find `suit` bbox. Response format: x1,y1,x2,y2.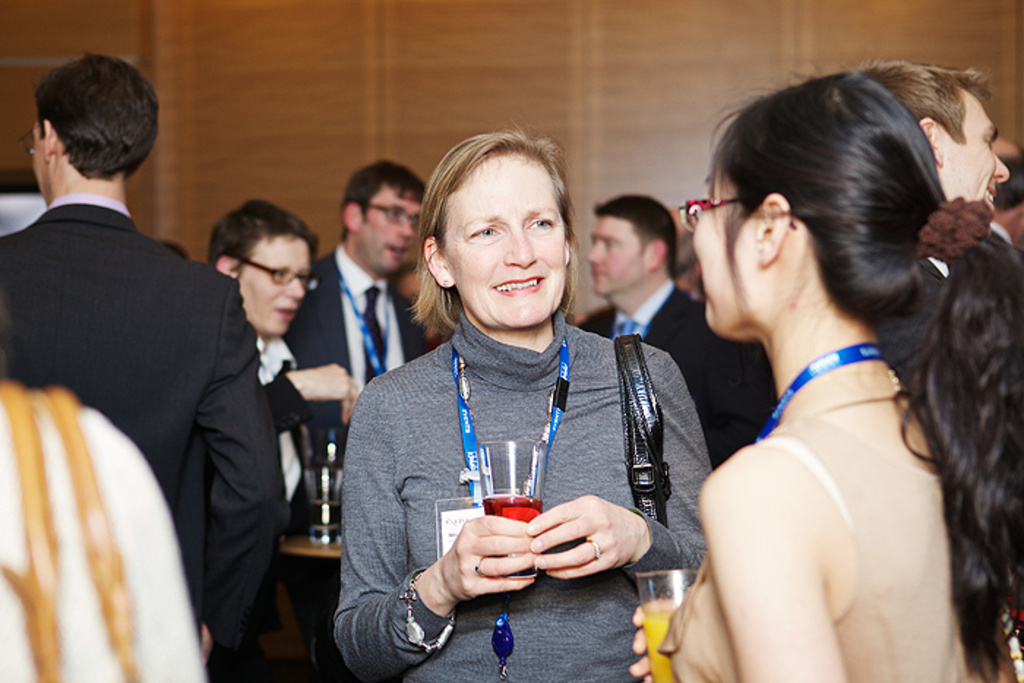
573,275,768,469.
